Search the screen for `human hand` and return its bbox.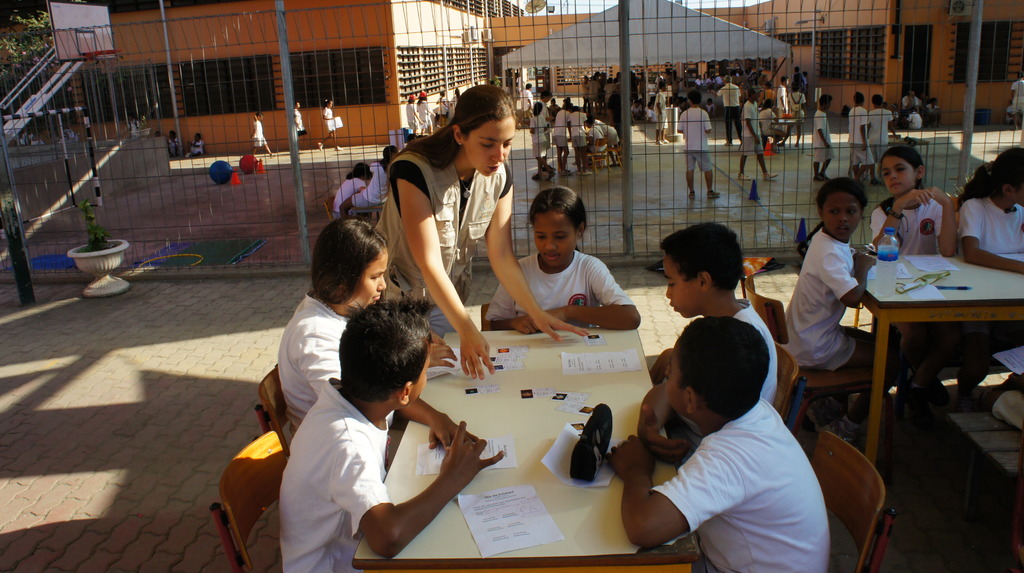
Found: pyautogui.locateOnScreen(648, 348, 671, 386).
